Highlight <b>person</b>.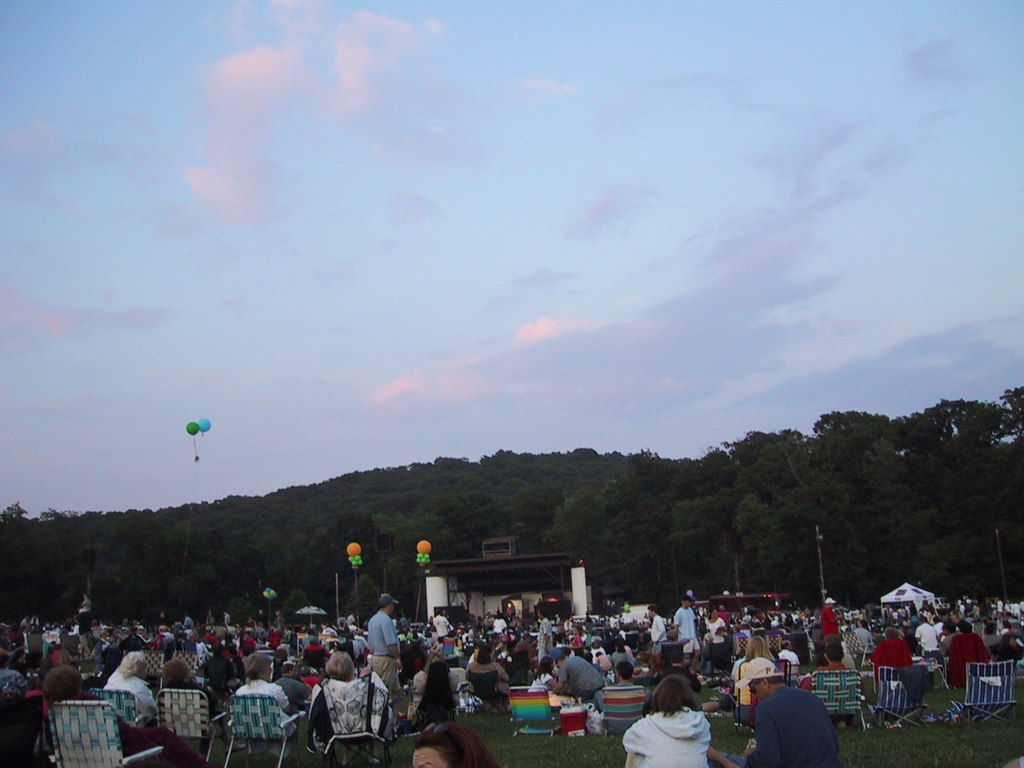
Highlighted region: (x1=537, y1=611, x2=550, y2=666).
